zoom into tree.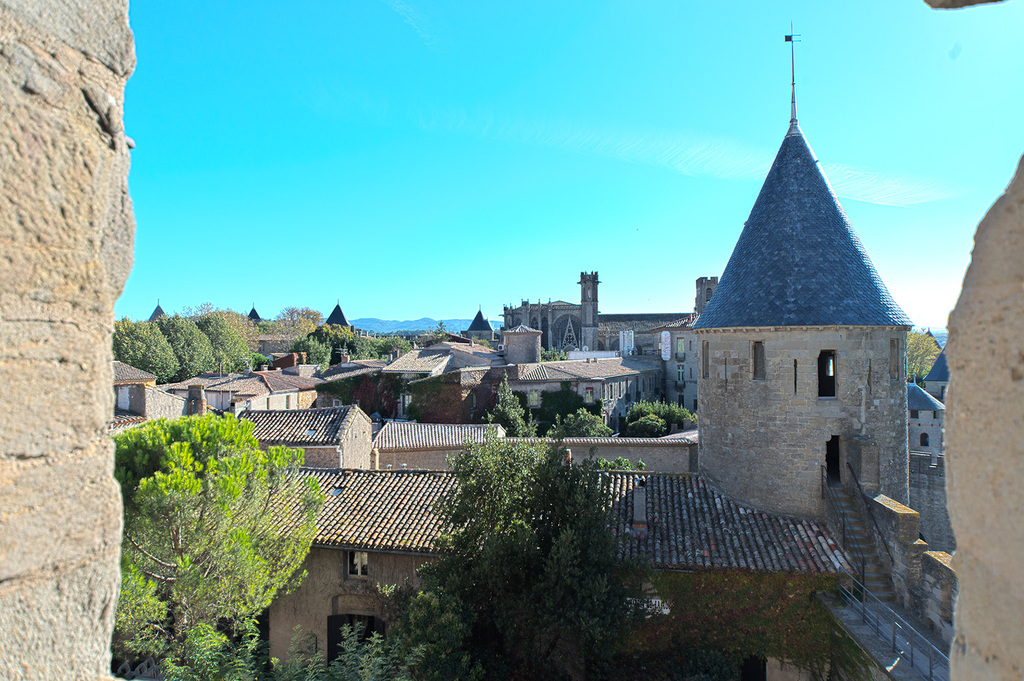
Zoom target: bbox=[429, 315, 450, 342].
